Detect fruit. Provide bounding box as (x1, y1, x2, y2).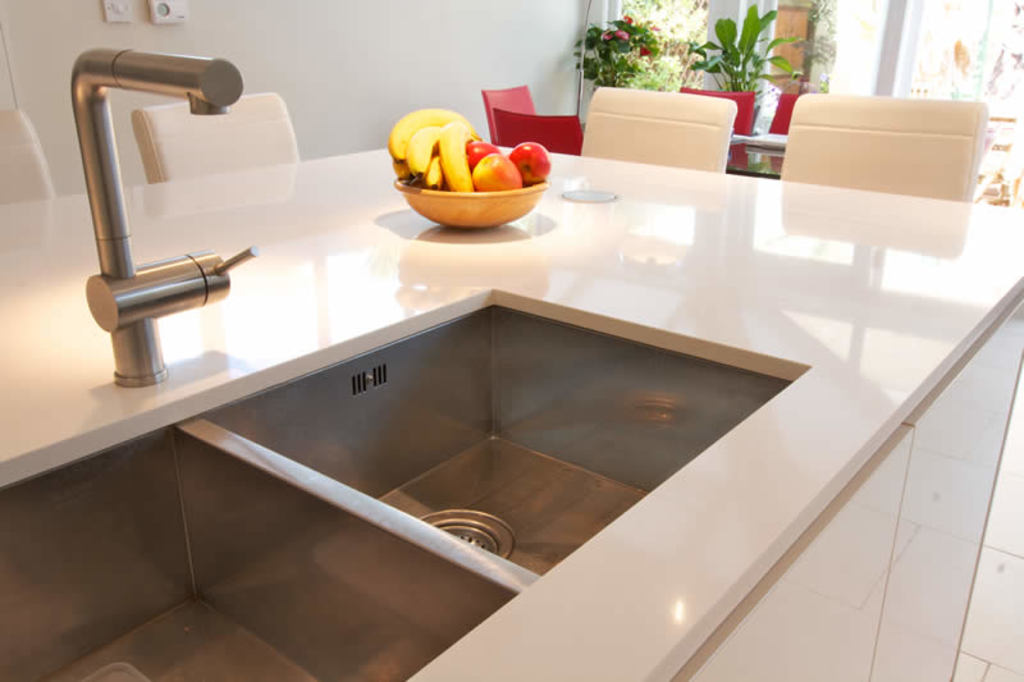
(472, 155, 524, 193).
